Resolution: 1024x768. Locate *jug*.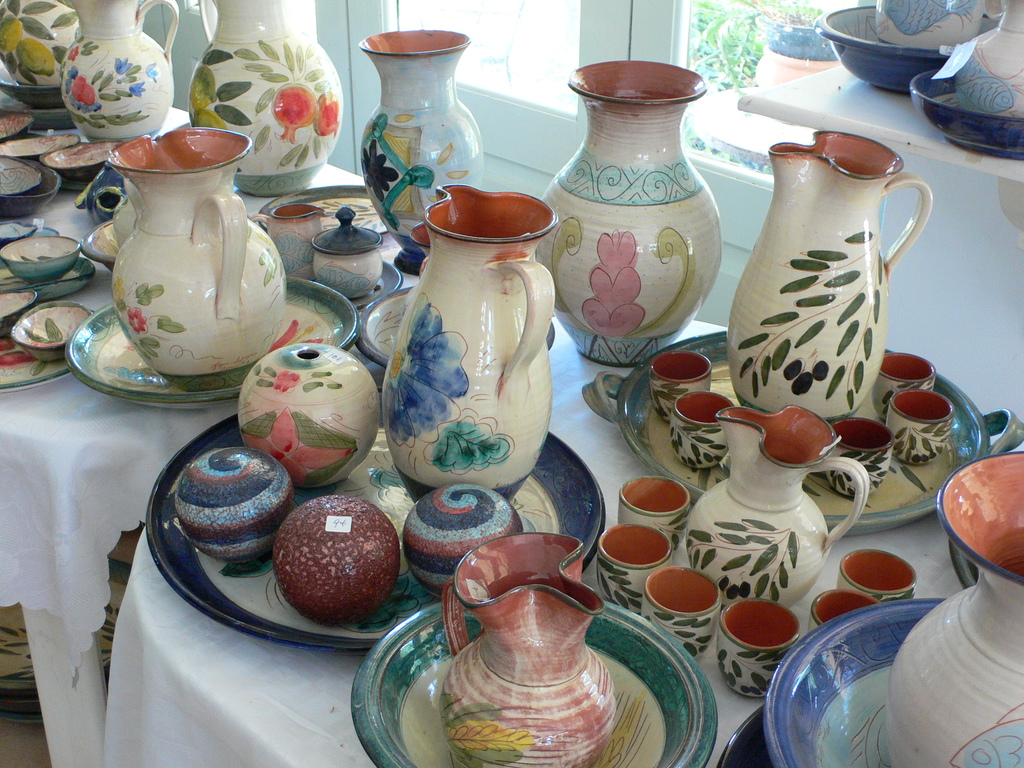
<bbox>382, 182, 556, 502</bbox>.
